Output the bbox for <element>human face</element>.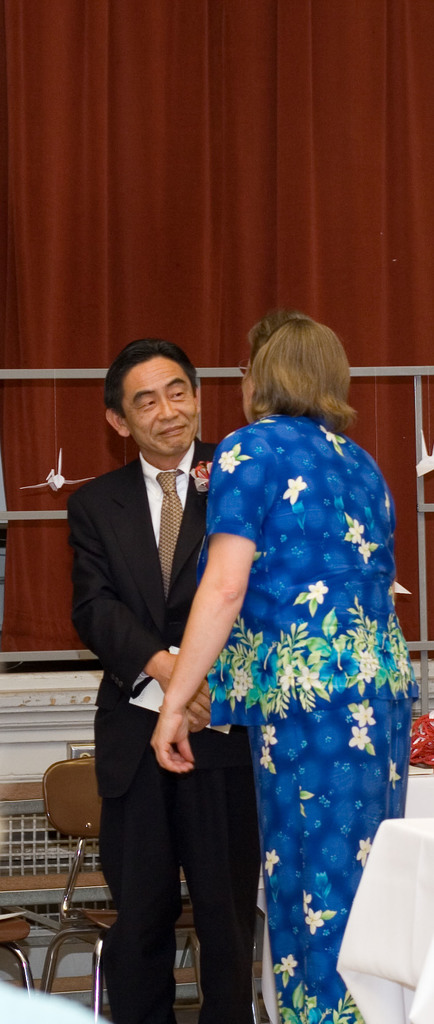
region(128, 356, 196, 456).
